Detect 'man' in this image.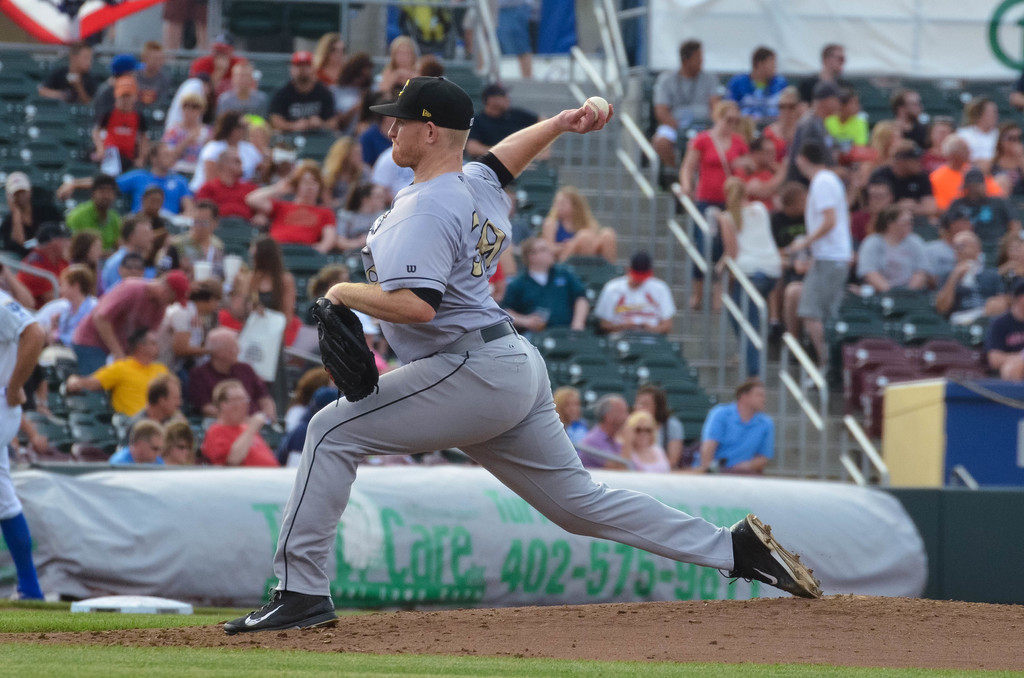
Detection: 693 387 796 484.
